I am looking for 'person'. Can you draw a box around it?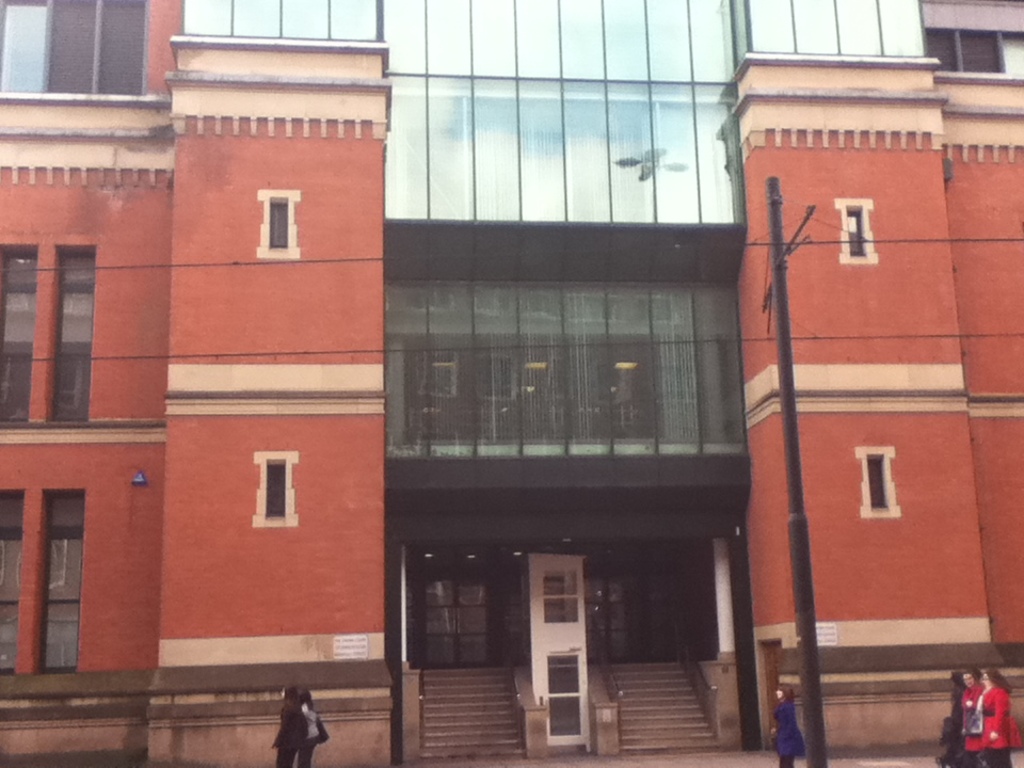
Sure, the bounding box is x1=962 y1=662 x2=1022 y2=767.
